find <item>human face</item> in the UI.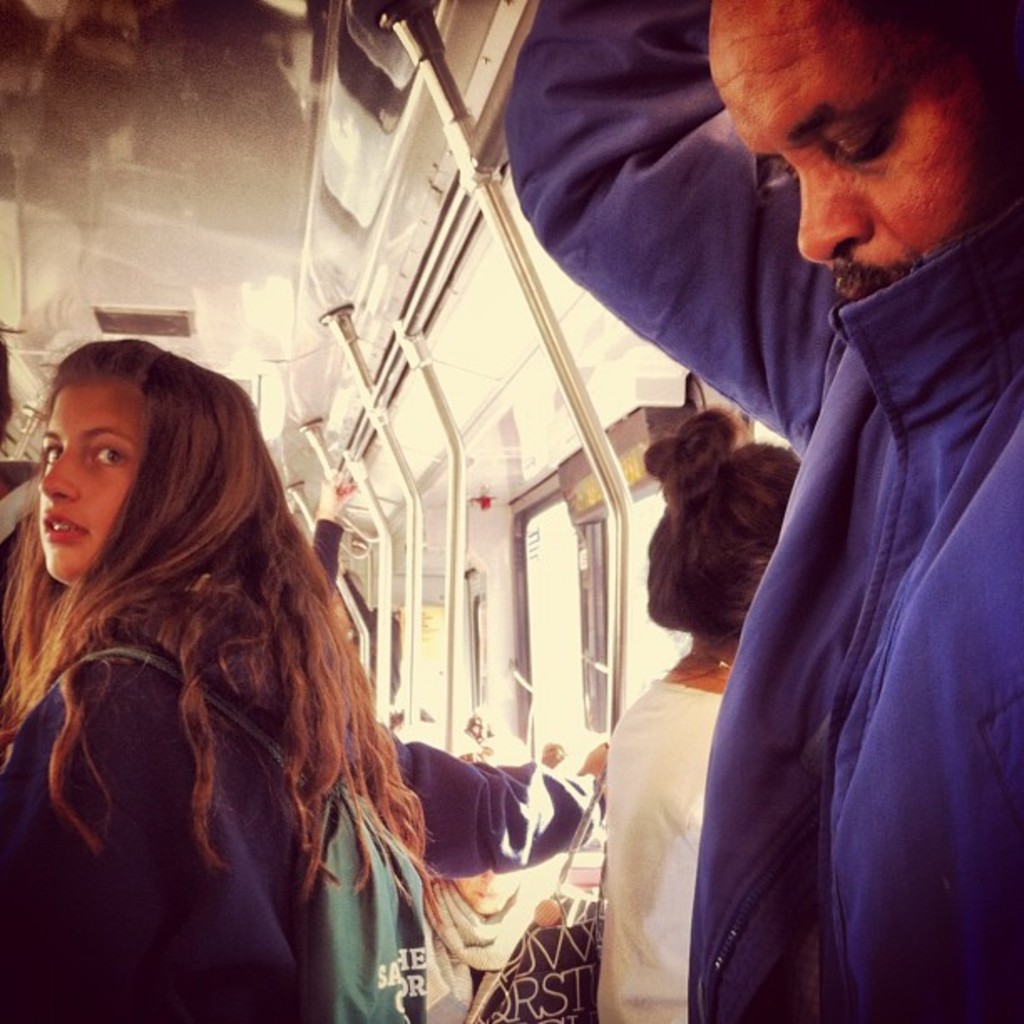
UI element at box=[704, 0, 984, 261].
